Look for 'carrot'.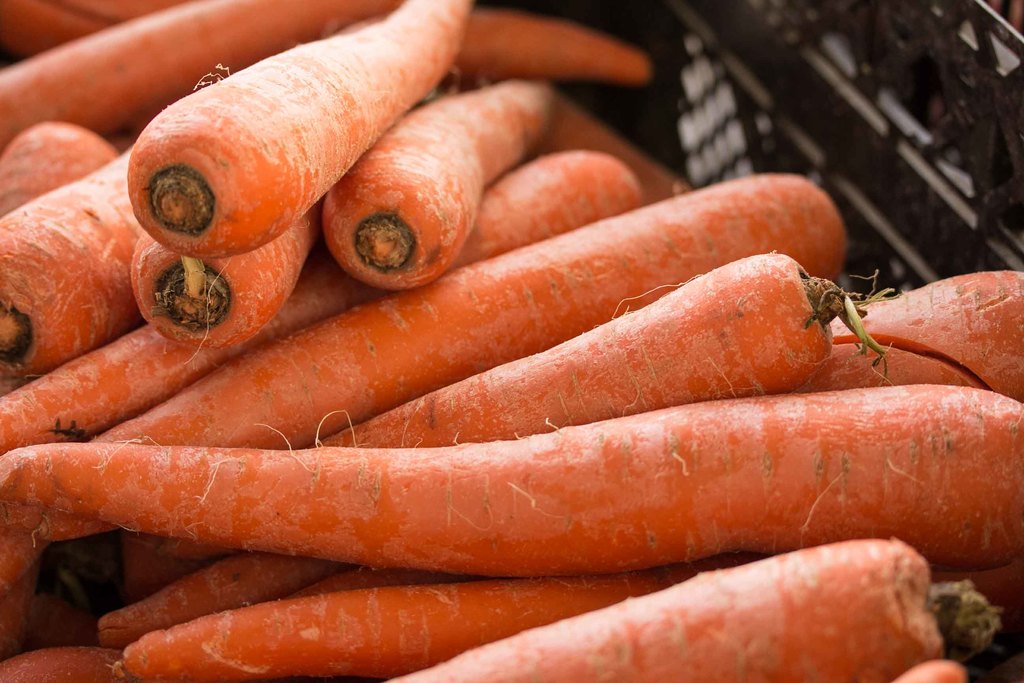
Found: bbox=[0, 381, 1023, 574].
